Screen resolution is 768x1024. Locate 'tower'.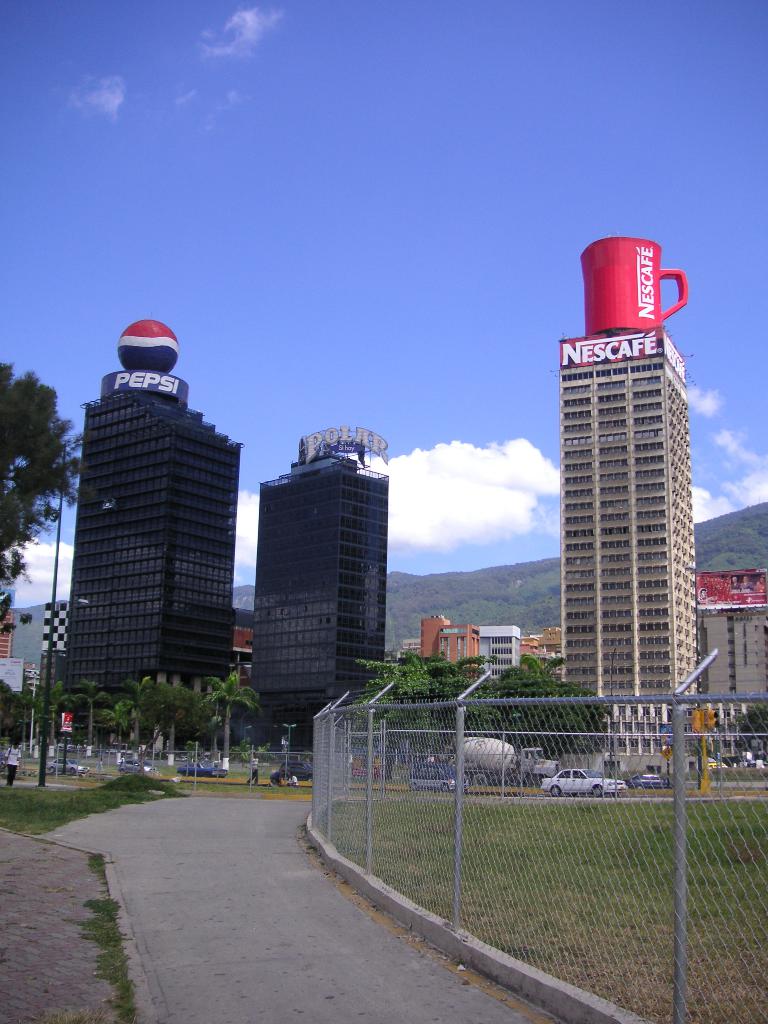
{"left": 557, "top": 339, "right": 703, "bottom": 750}.
